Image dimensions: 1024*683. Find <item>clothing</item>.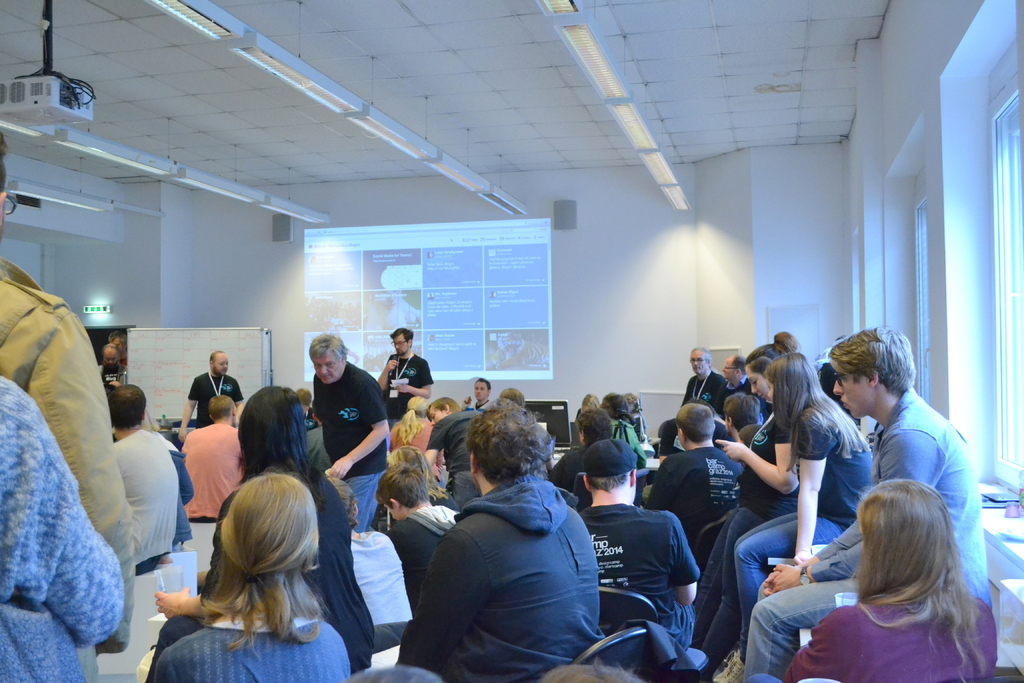
region(691, 409, 790, 648).
